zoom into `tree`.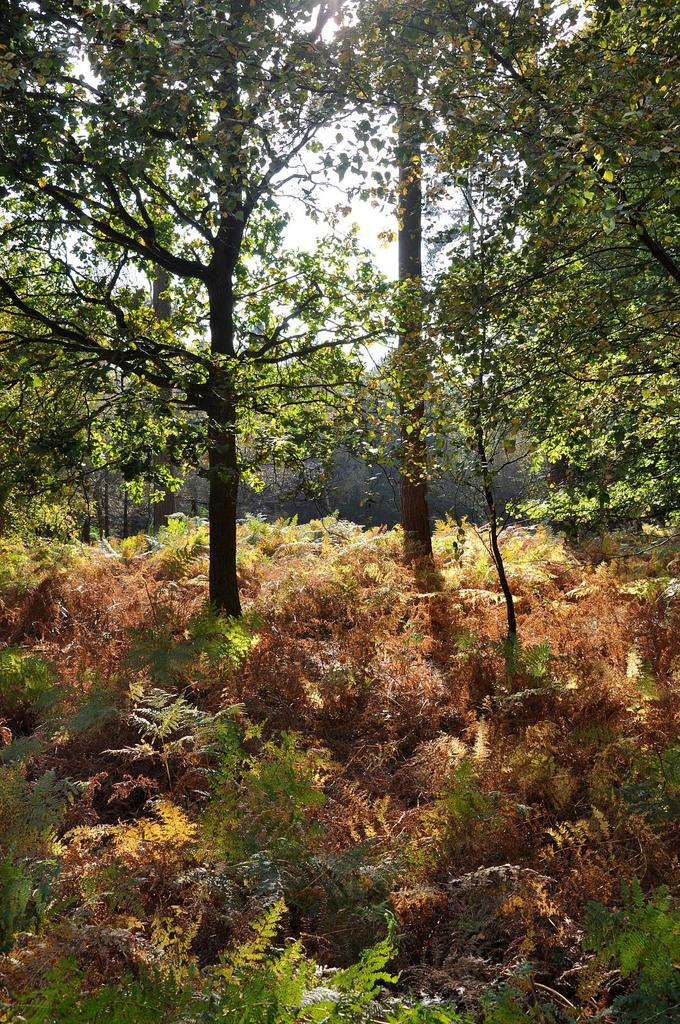
Zoom target: detection(345, 0, 679, 584).
